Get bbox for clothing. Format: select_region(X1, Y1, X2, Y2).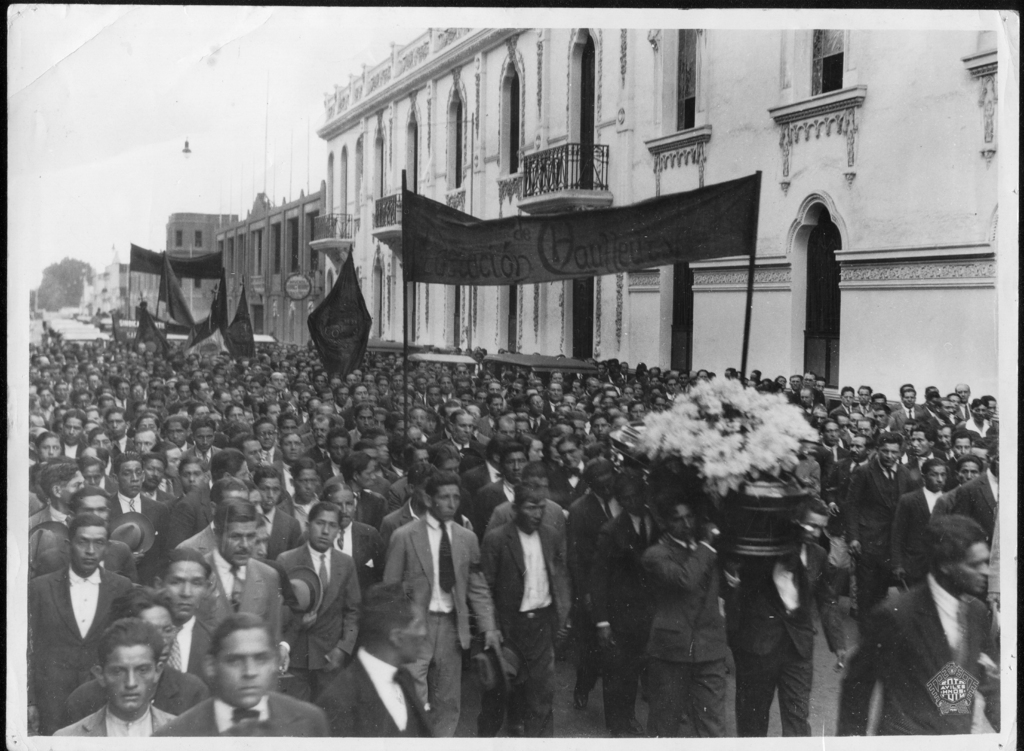
select_region(161, 600, 220, 666).
